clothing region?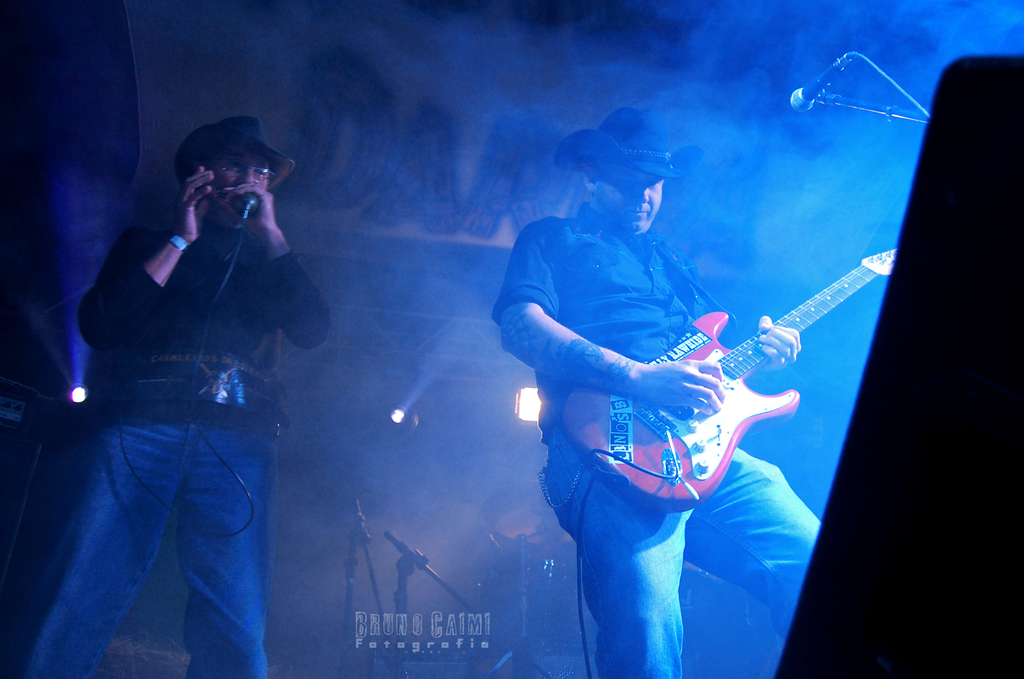
493, 199, 822, 678
